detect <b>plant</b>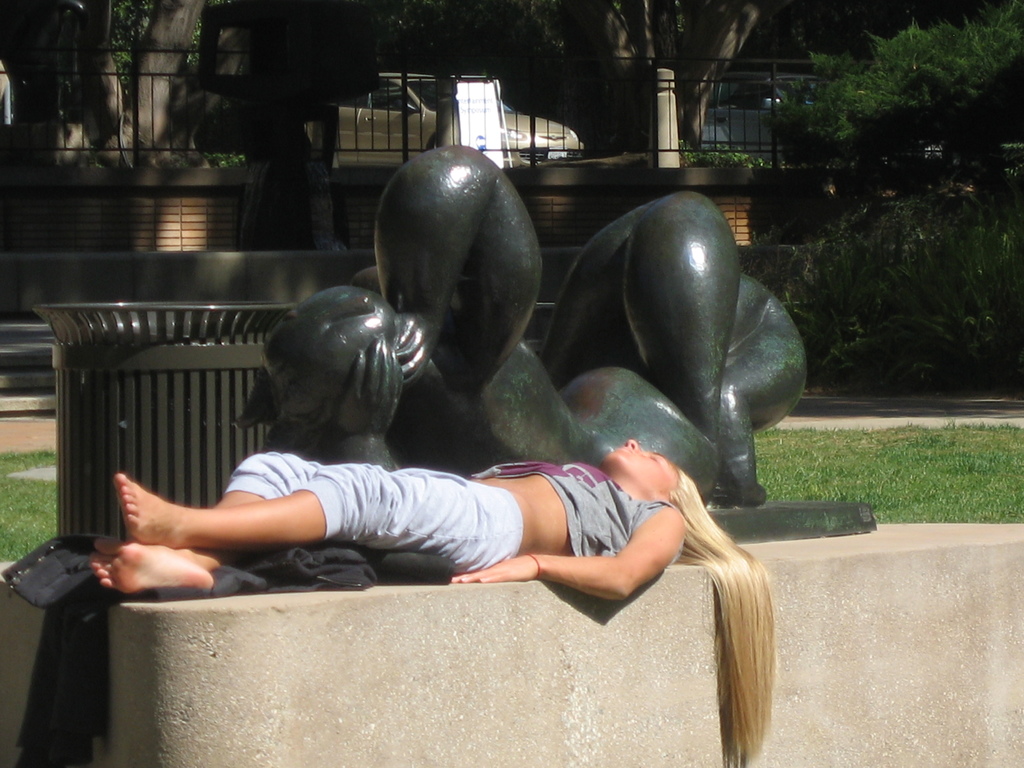
region(74, 147, 102, 168)
